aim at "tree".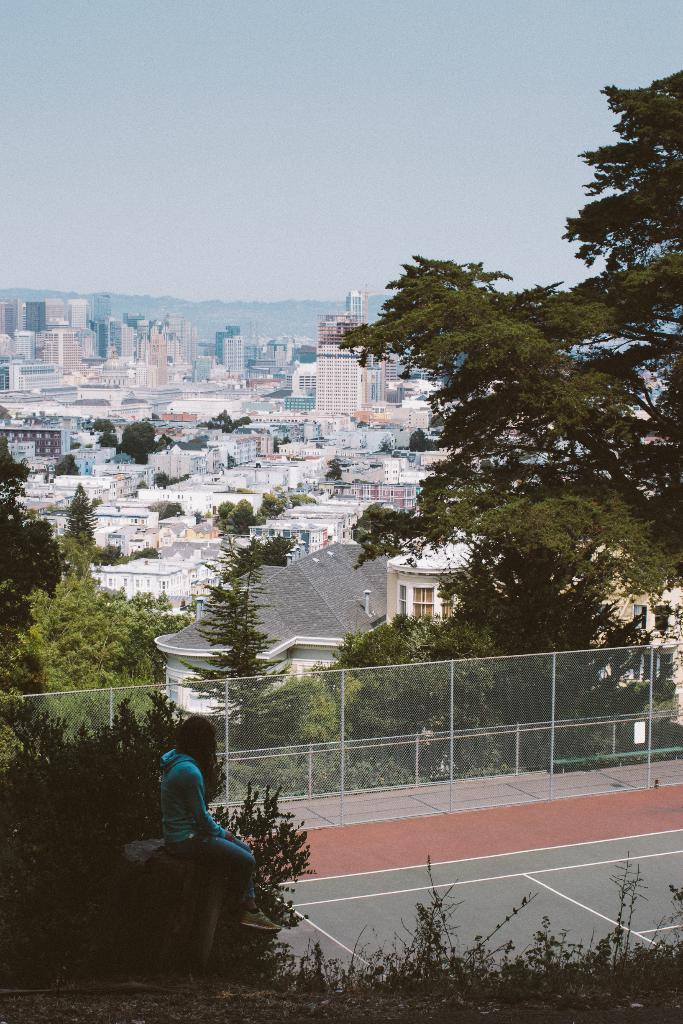
Aimed at [x1=411, y1=427, x2=444, y2=453].
